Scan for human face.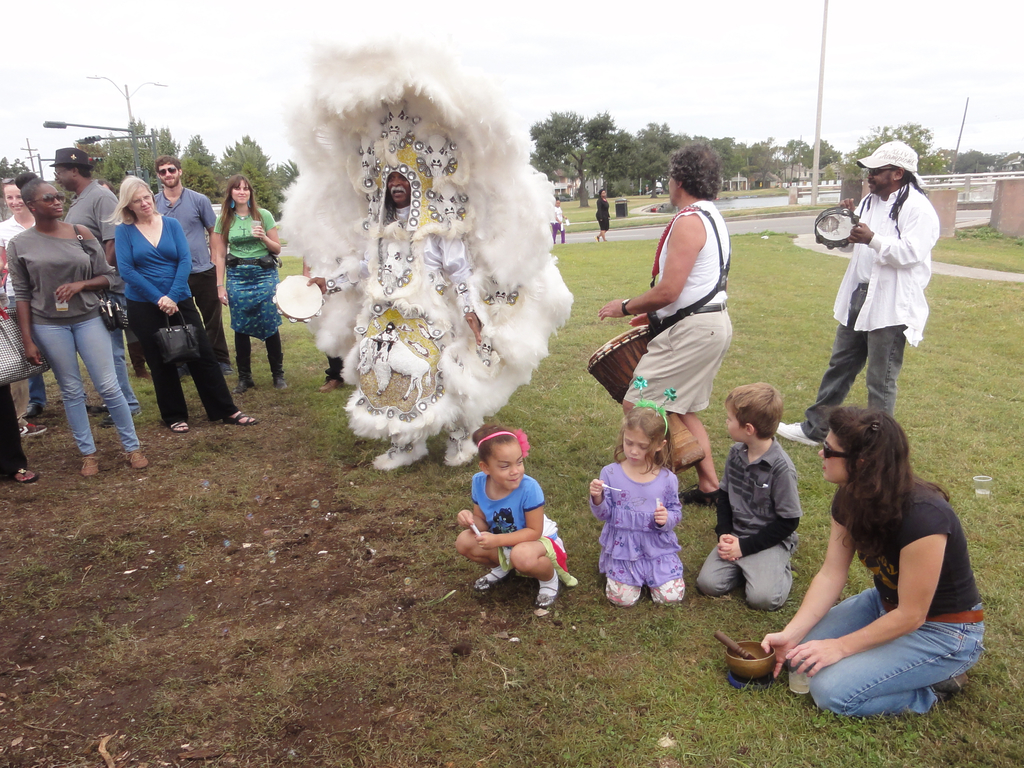
Scan result: [x1=37, y1=182, x2=63, y2=216].
